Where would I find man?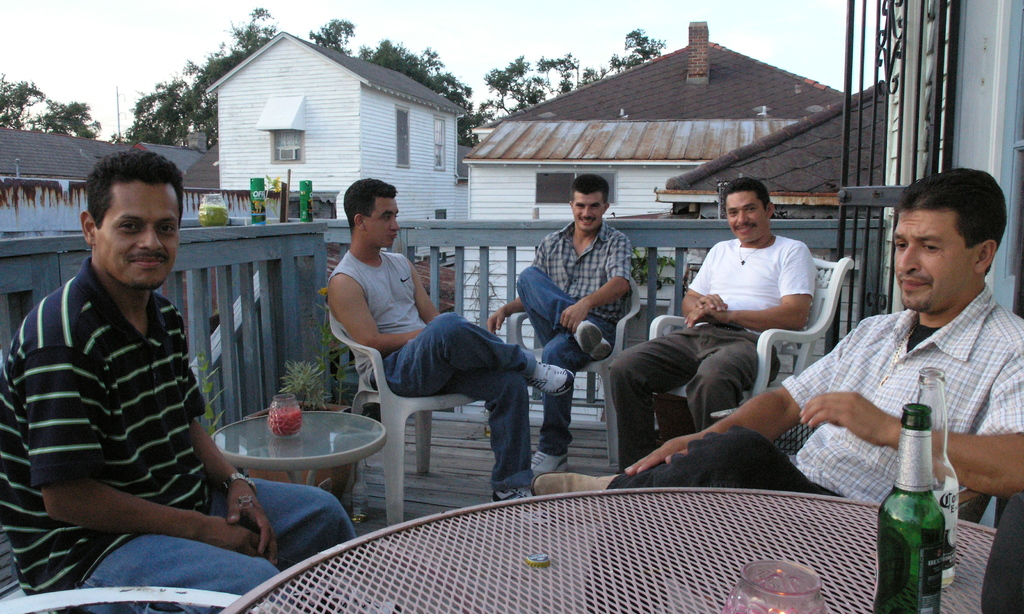
At x1=486, y1=176, x2=632, y2=475.
